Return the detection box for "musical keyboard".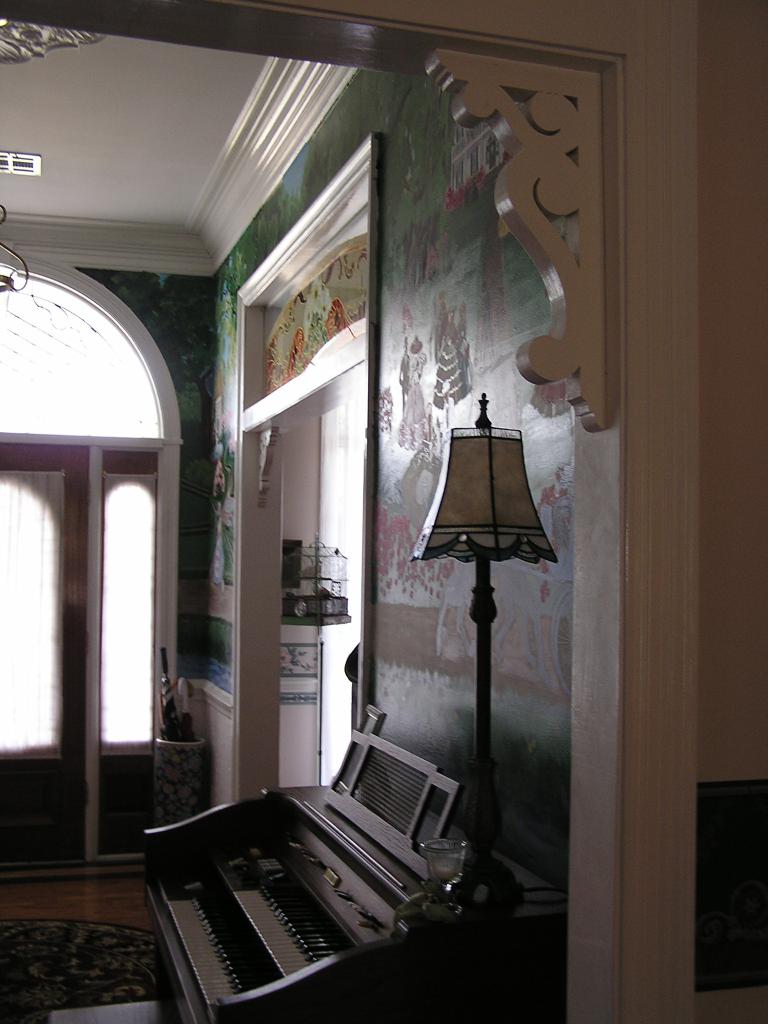
(left=140, top=760, right=470, bottom=1004).
